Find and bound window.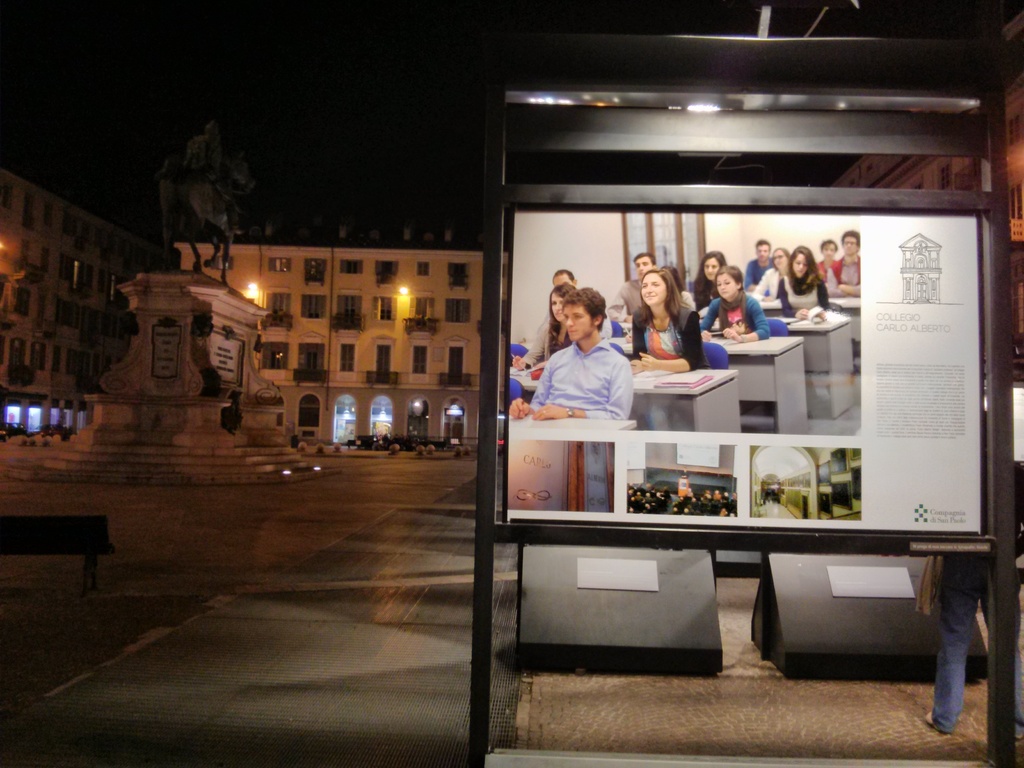
Bound: box=[369, 396, 392, 440].
